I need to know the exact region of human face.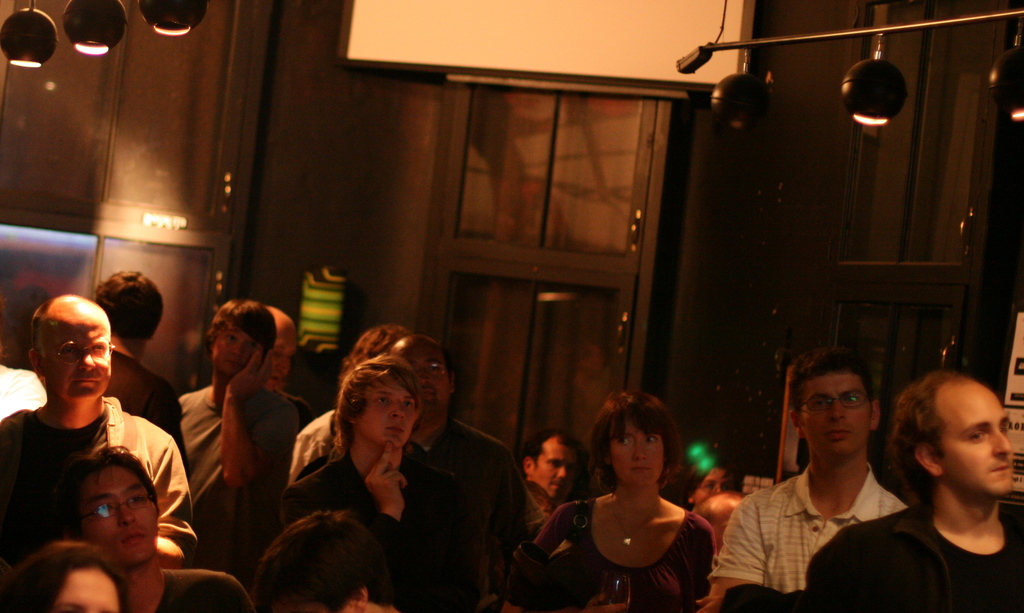
Region: bbox(930, 379, 1016, 494).
